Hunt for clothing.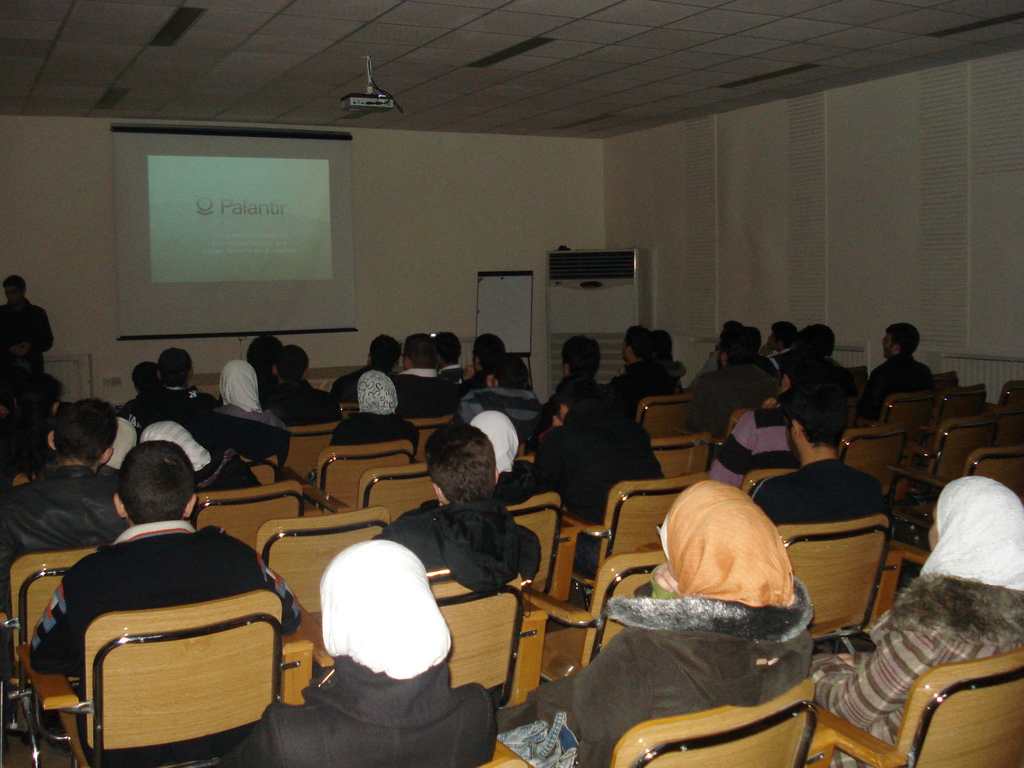
Hunted down at {"left": 712, "top": 399, "right": 781, "bottom": 482}.
